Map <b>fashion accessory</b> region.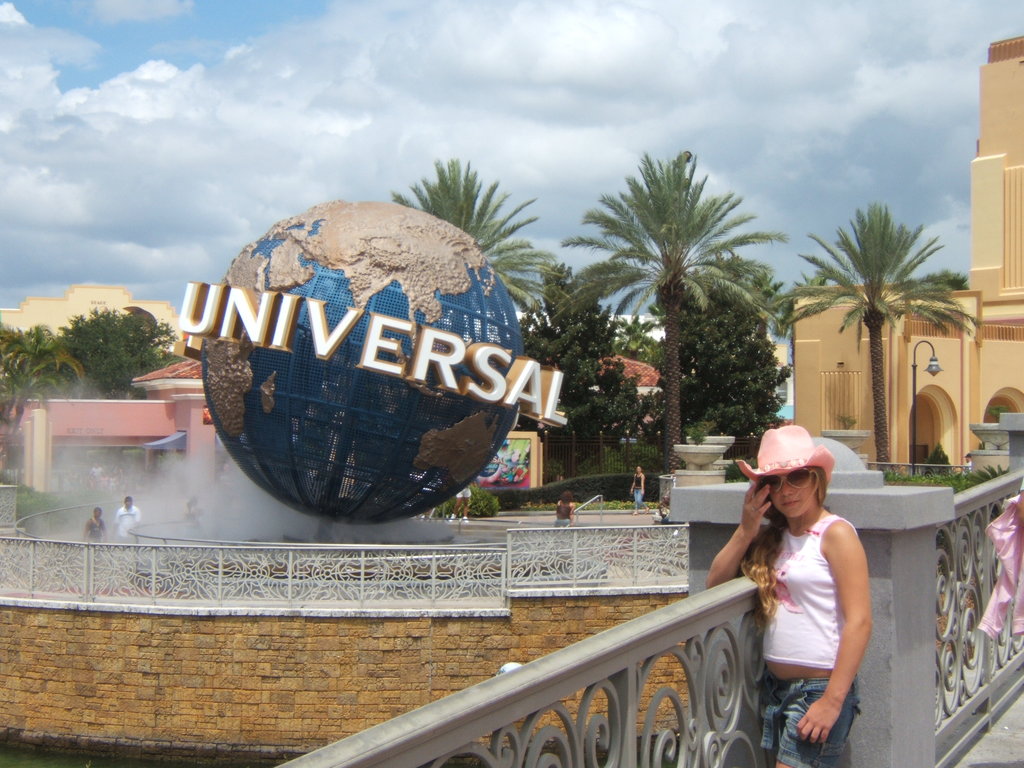
Mapped to [741, 426, 834, 470].
